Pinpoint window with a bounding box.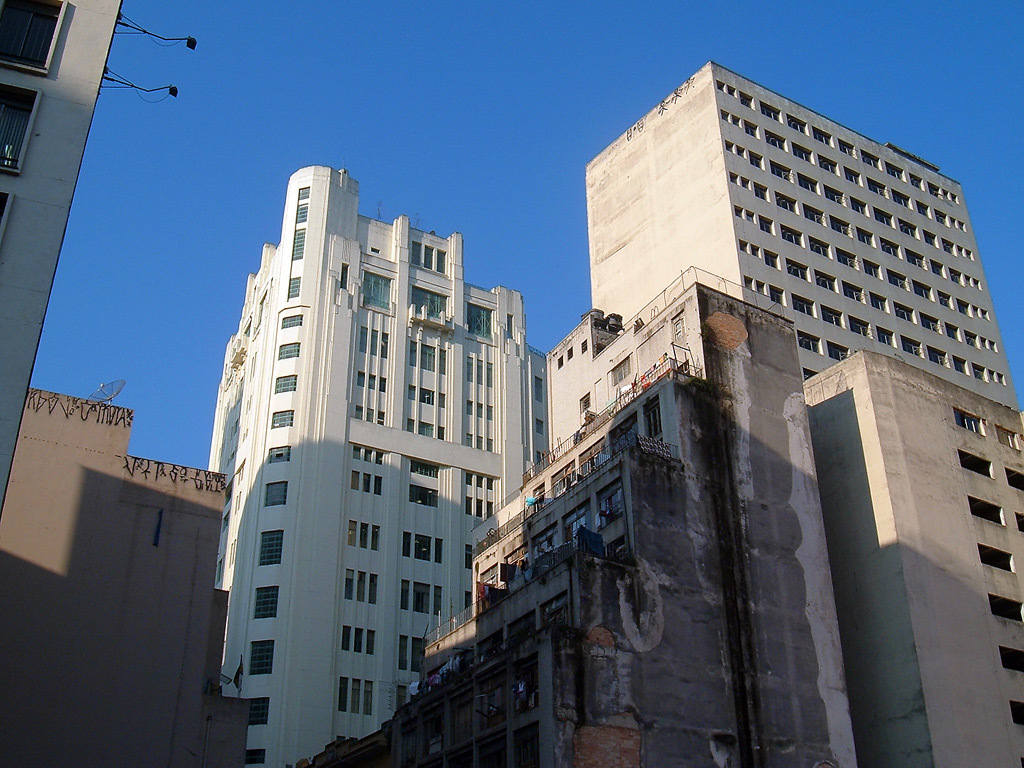
x1=368 y1=371 x2=376 y2=389.
